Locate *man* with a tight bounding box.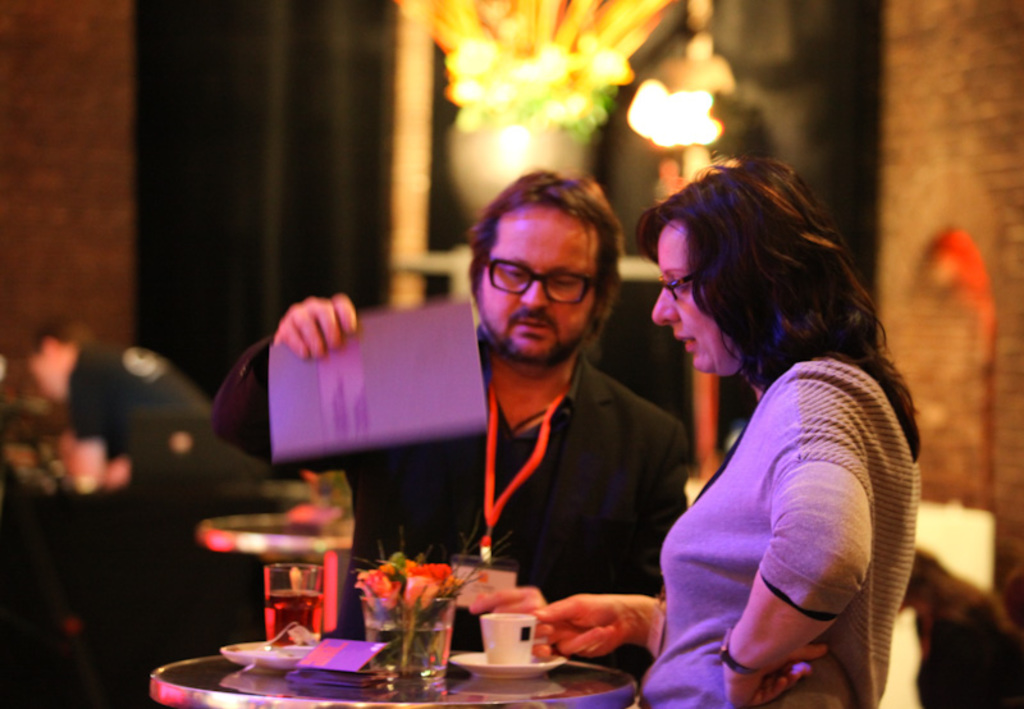
(211,168,690,708).
